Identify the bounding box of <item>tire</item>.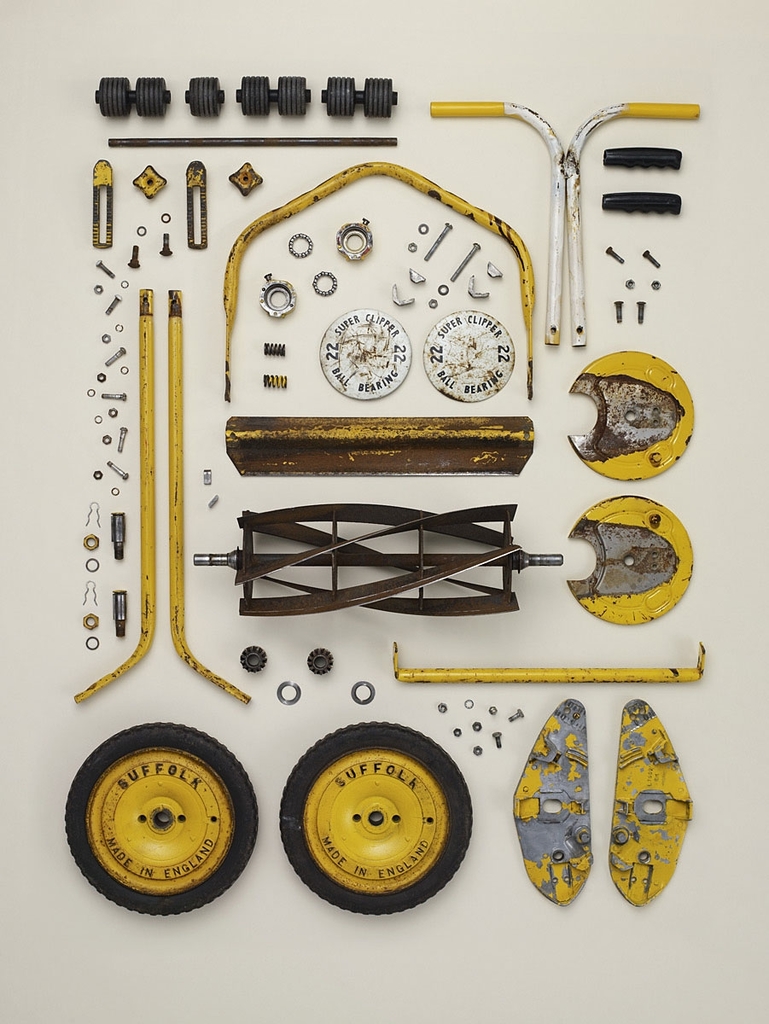
[x1=276, y1=719, x2=473, y2=908].
